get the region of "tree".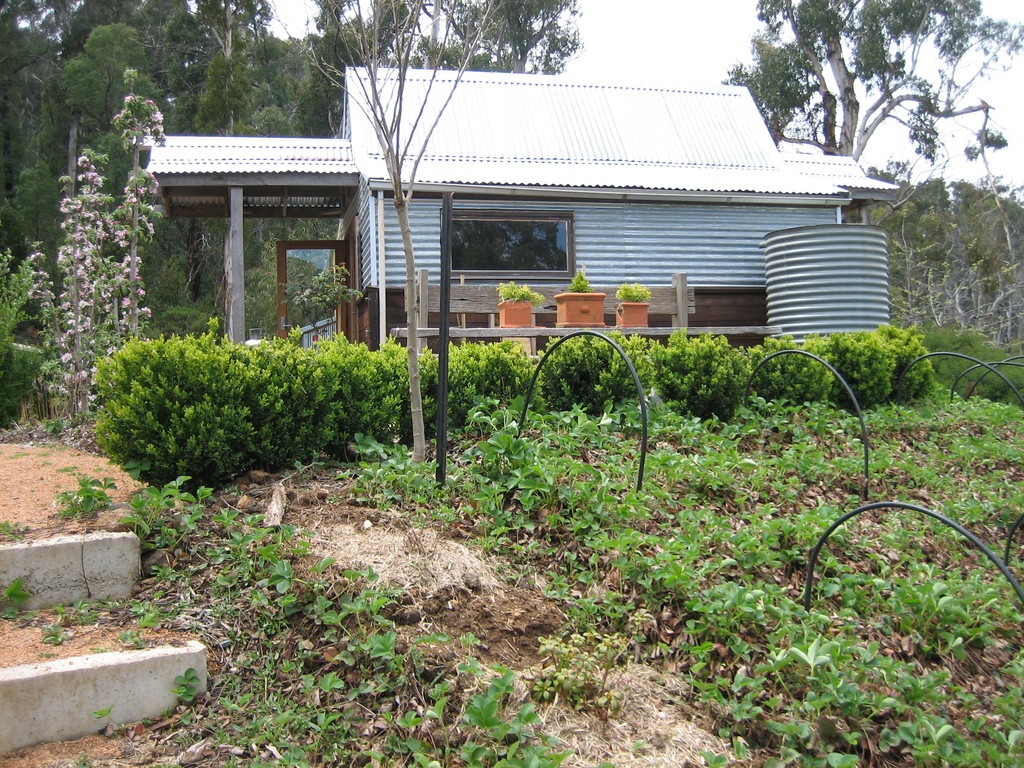
box=[715, 0, 1023, 228].
